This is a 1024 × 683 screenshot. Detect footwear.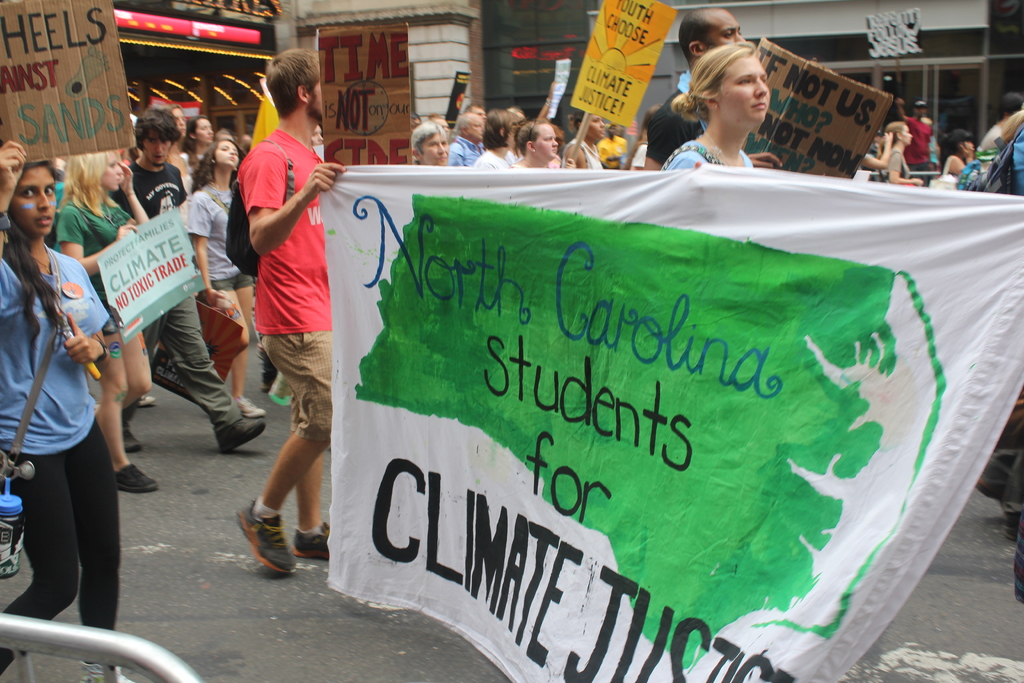
locate(230, 398, 266, 420).
